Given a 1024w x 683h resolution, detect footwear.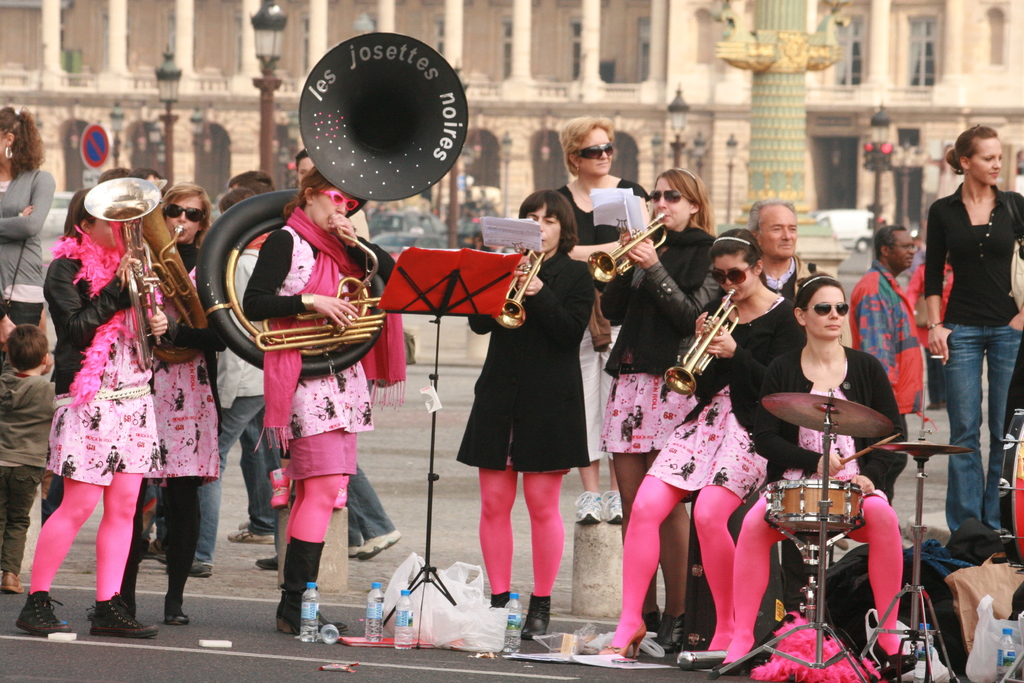
bbox=[360, 532, 400, 562].
